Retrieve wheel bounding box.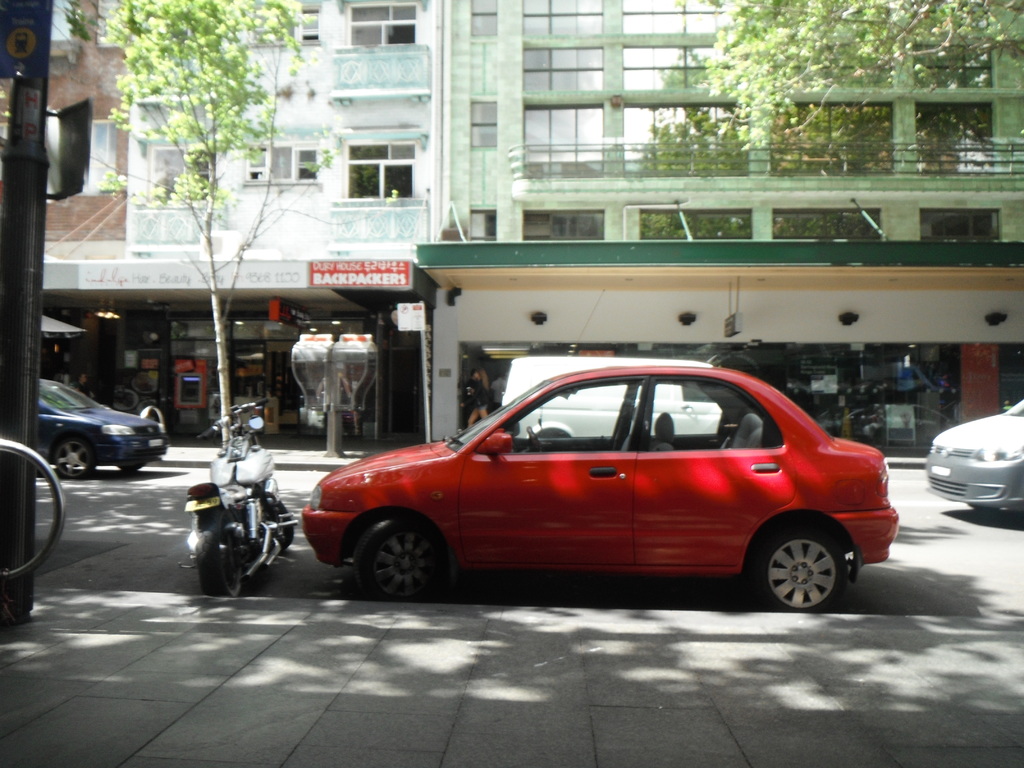
Bounding box: [left=349, top=524, right=445, bottom=599].
